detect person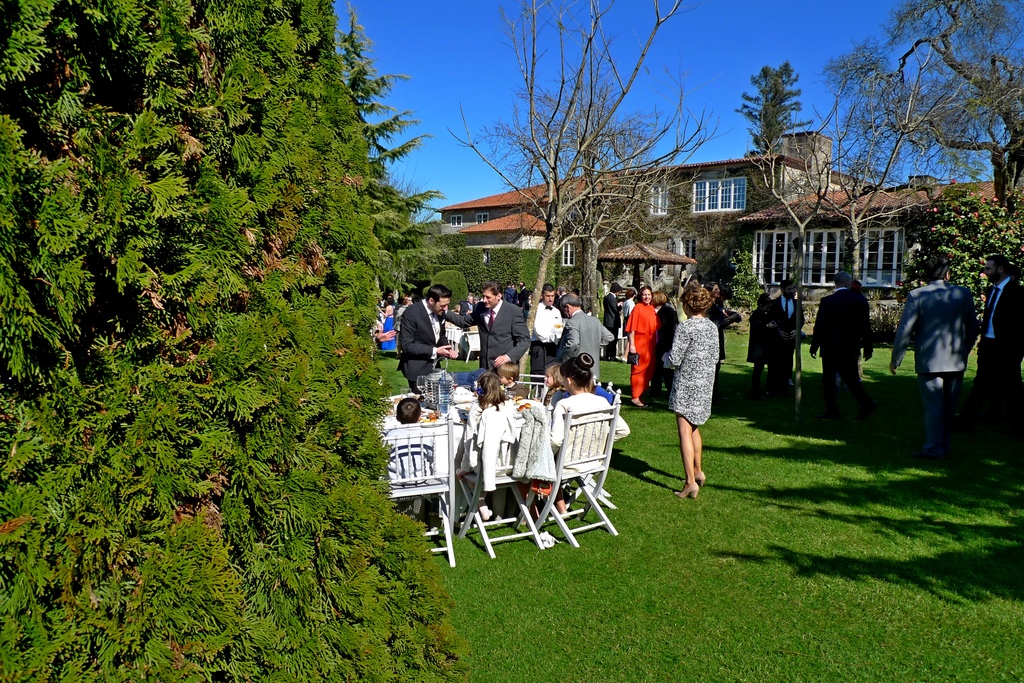
[x1=621, y1=290, x2=661, y2=412]
